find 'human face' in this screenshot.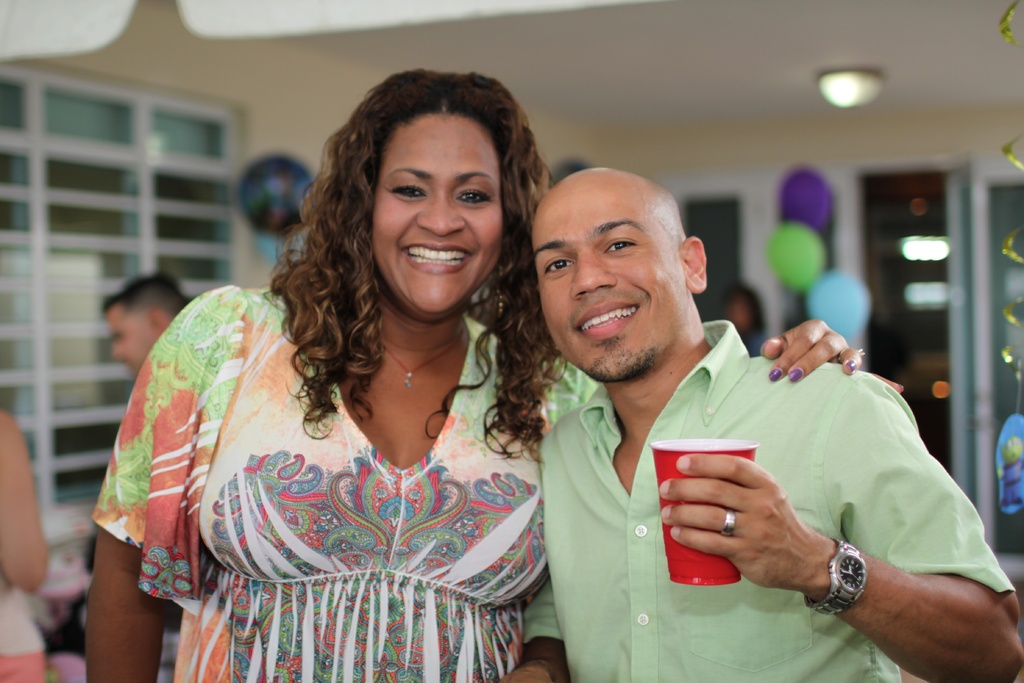
The bounding box for 'human face' is (374, 109, 504, 314).
